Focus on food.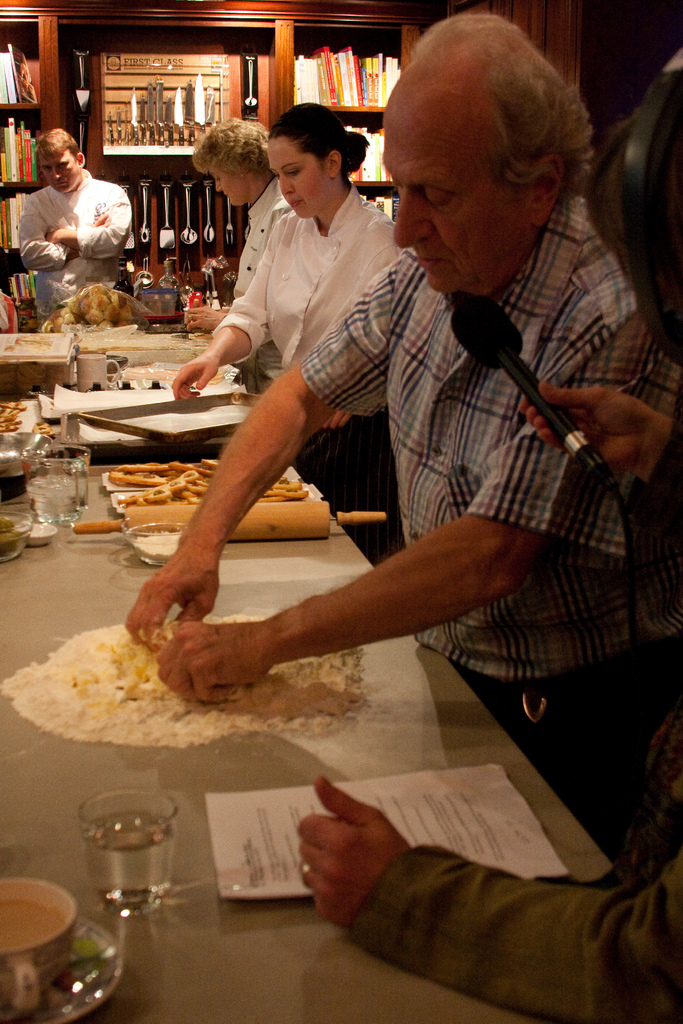
Focused at region(0, 623, 369, 749).
